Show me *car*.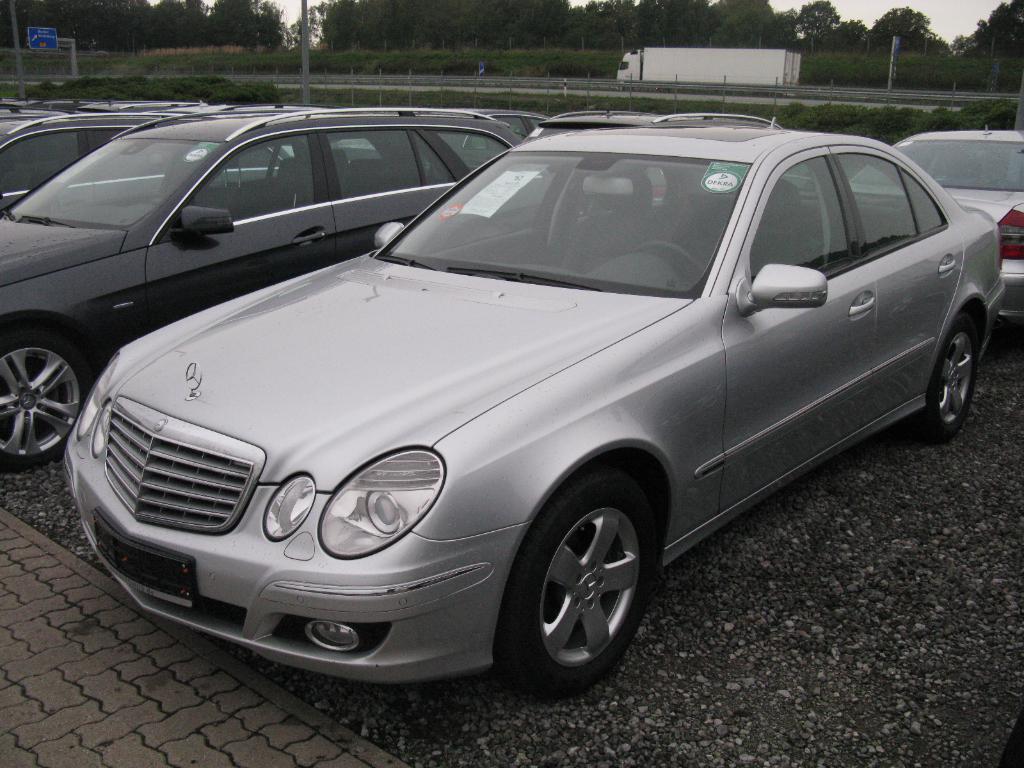
*car* is here: 0, 114, 303, 200.
